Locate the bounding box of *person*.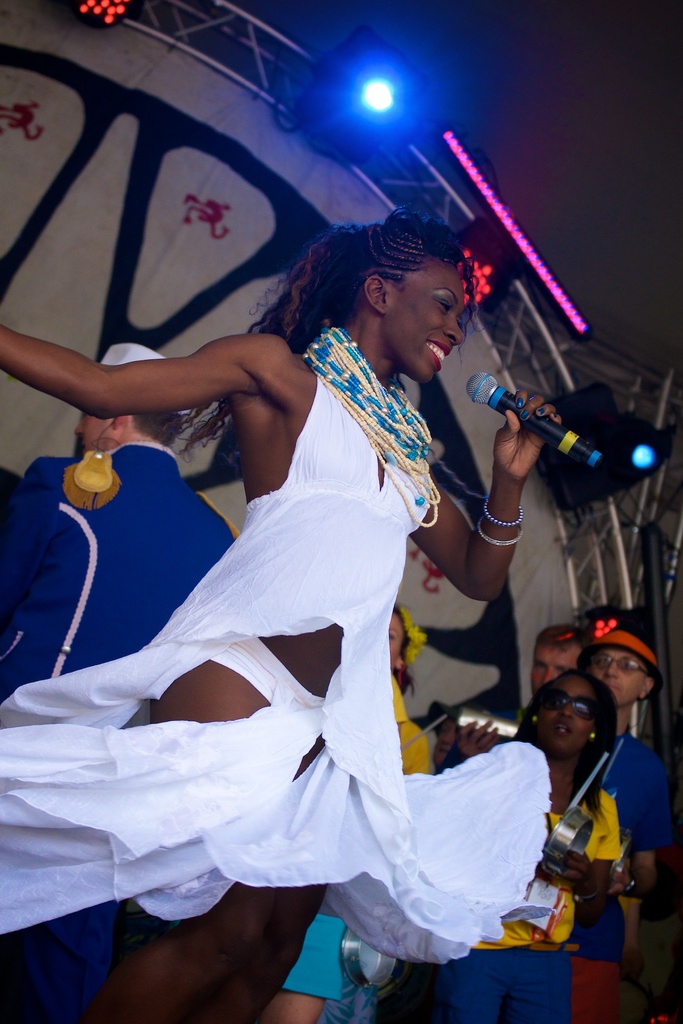
Bounding box: (x1=267, y1=605, x2=456, y2=1023).
